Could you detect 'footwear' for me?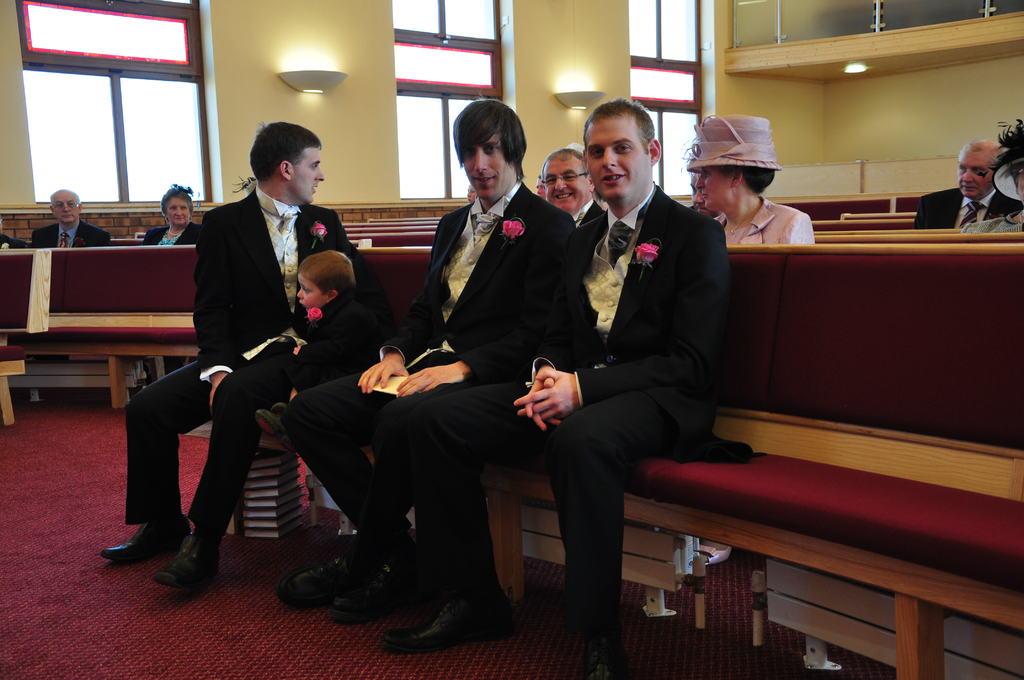
Detection result: select_region(102, 515, 192, 560).
